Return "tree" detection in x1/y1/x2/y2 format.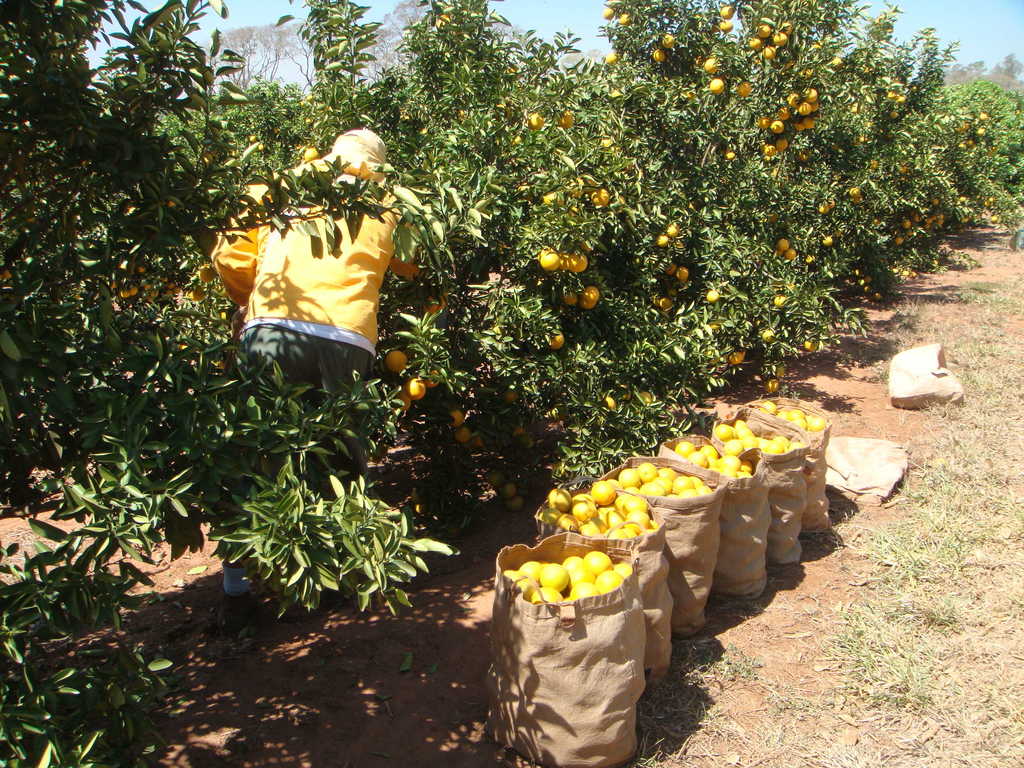
181/0/670/675.
